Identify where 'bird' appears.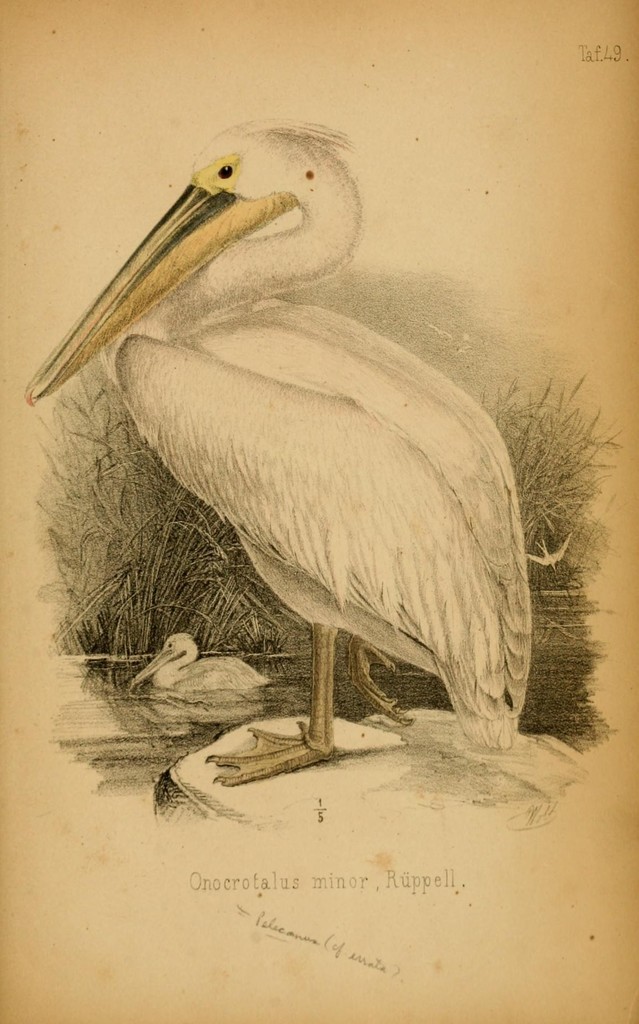
Appears at box=[523, 532, 570, 591].
